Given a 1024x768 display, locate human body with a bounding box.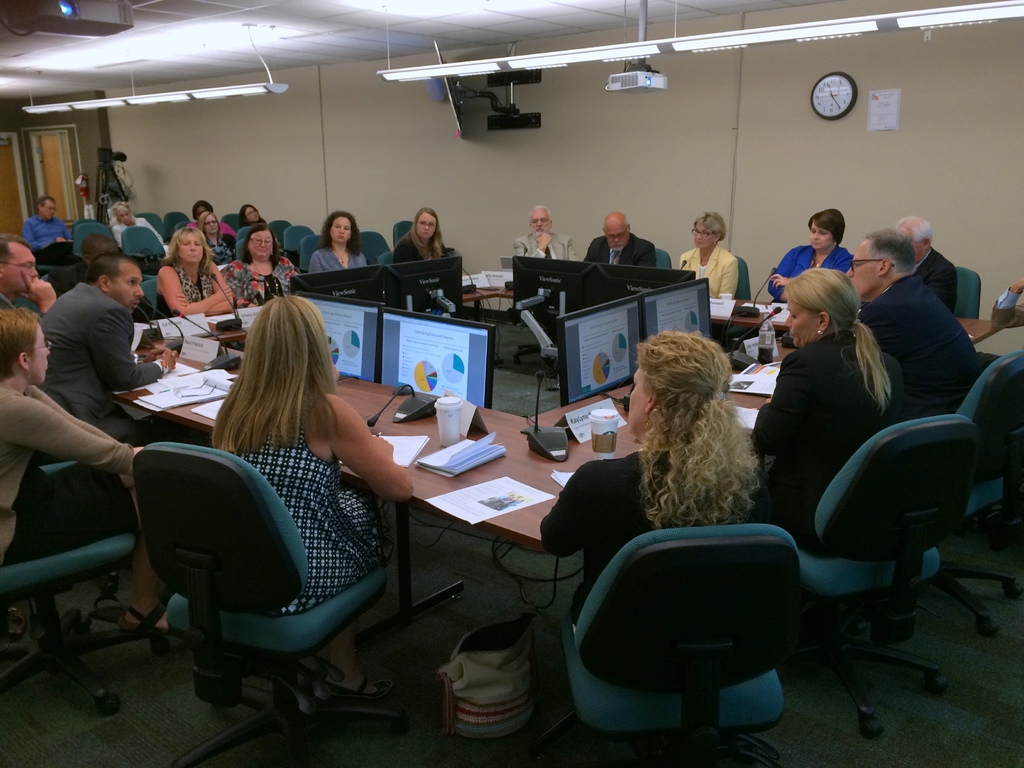
Located: [left=510, top=207, right=582, bottom=264].
